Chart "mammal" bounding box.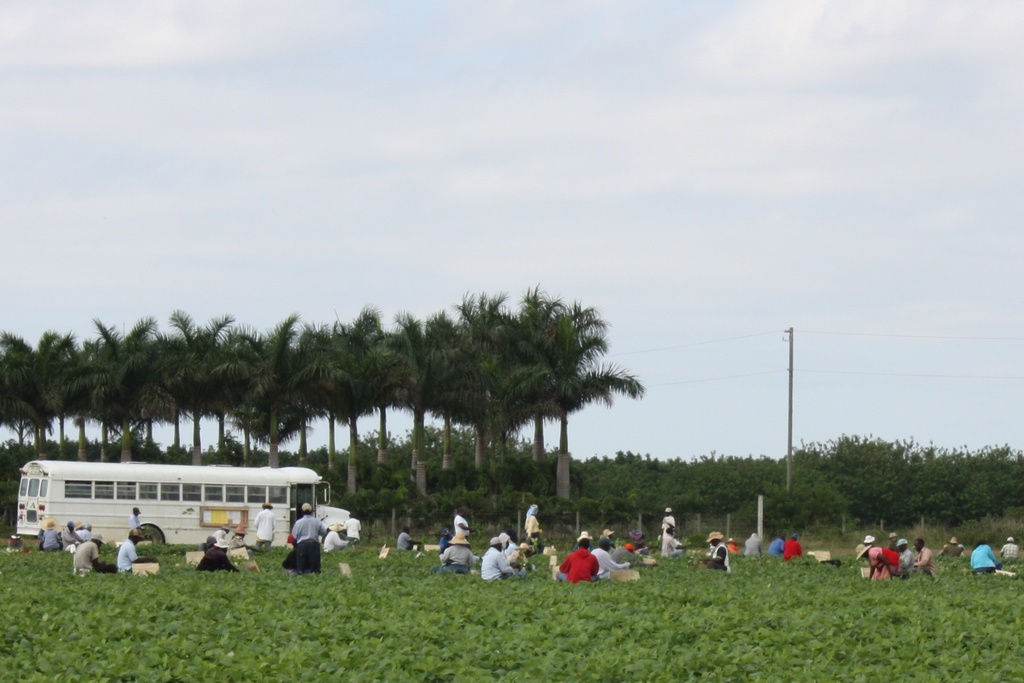
Charted: select_region(912, 537, 940, 576).
